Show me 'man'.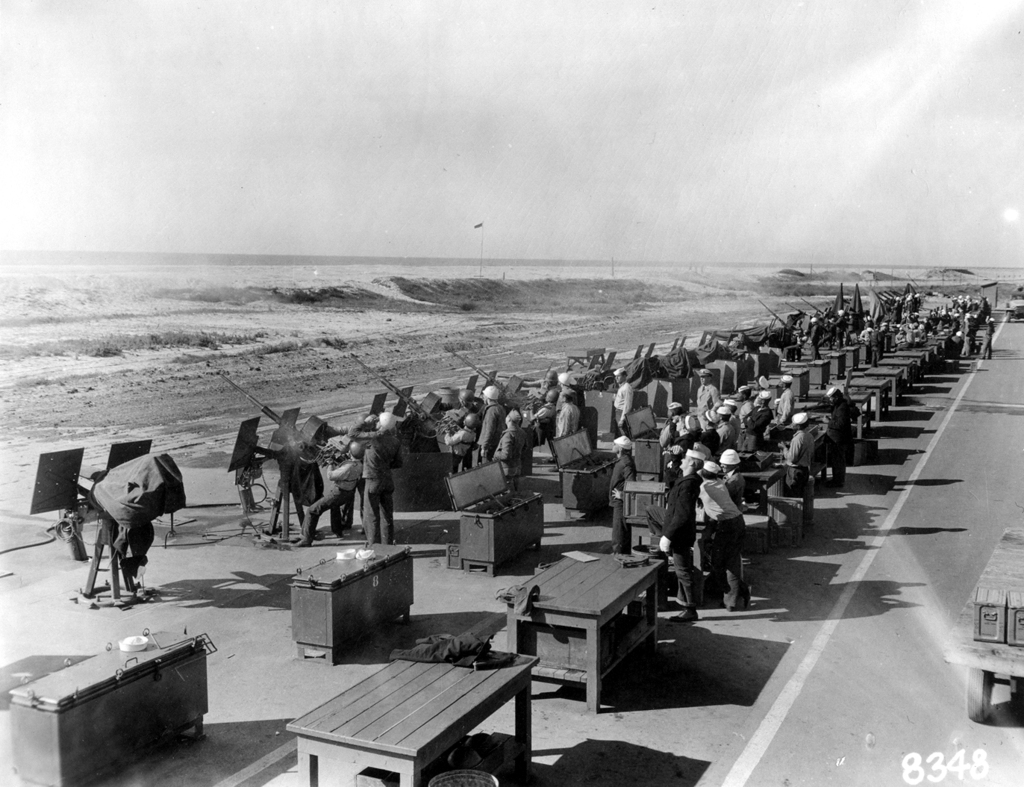
'man' is here: rect(898, 321, 917, 349).
